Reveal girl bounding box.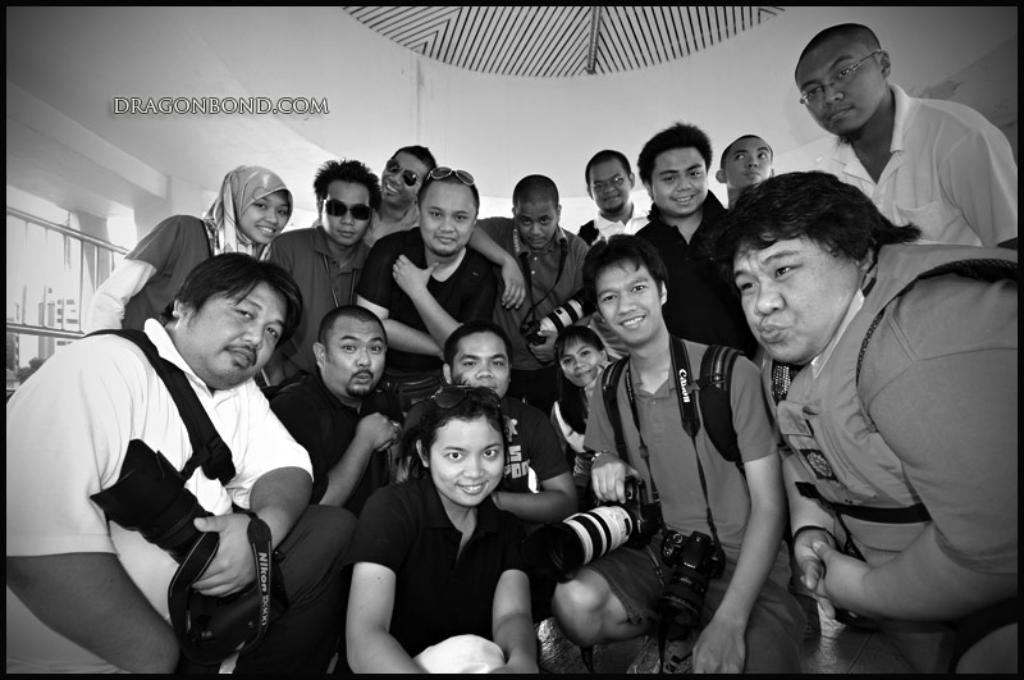
Revealed: x1=552, y1=329, x2=611, y2=461.
